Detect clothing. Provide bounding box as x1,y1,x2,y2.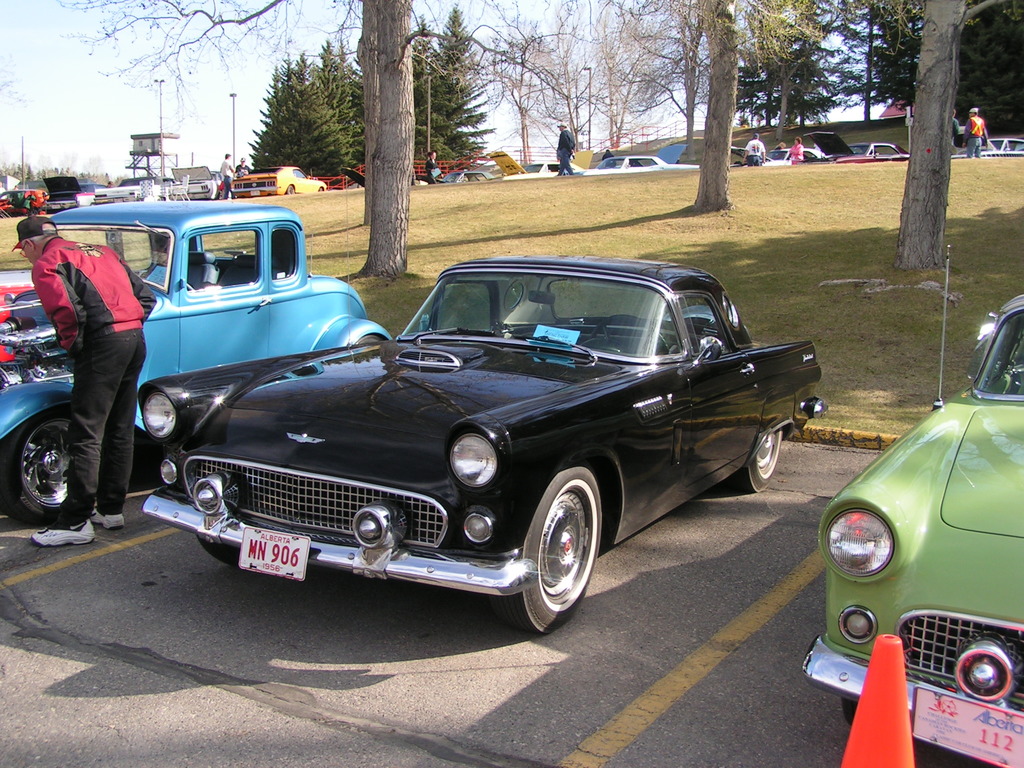
950,118,960,140.
